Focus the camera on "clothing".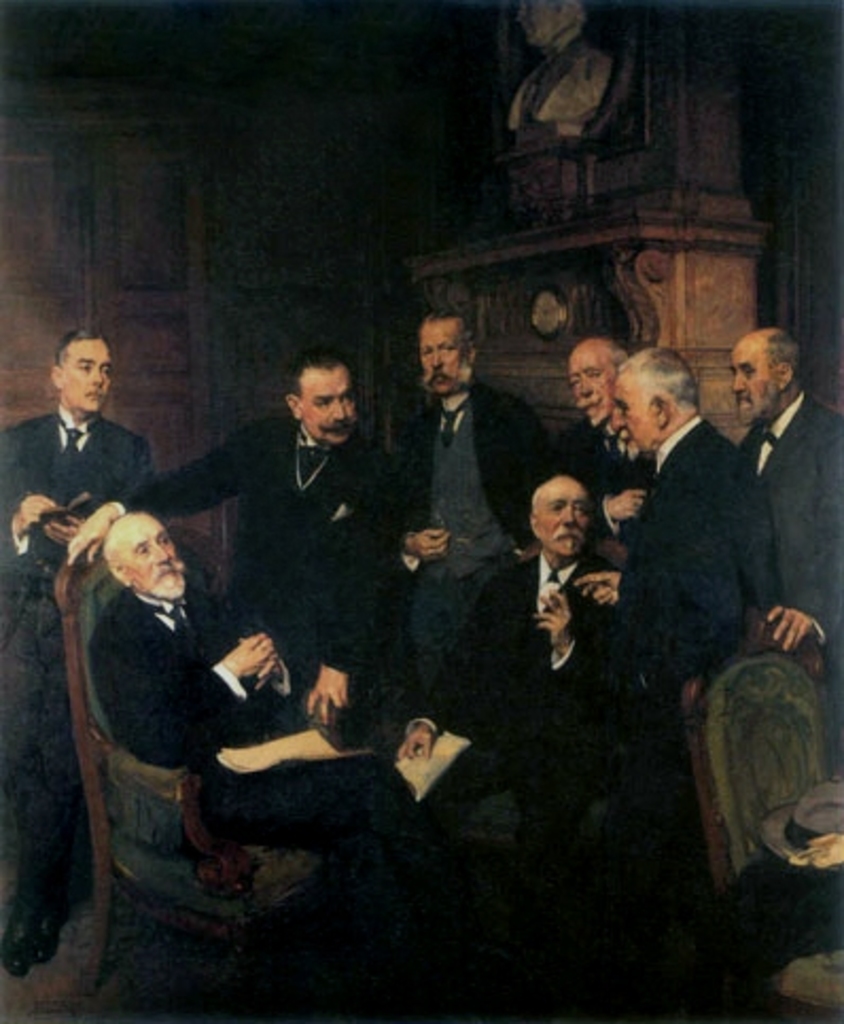
Focus region: x1=483 y1=541 x2=655 y2=854.
